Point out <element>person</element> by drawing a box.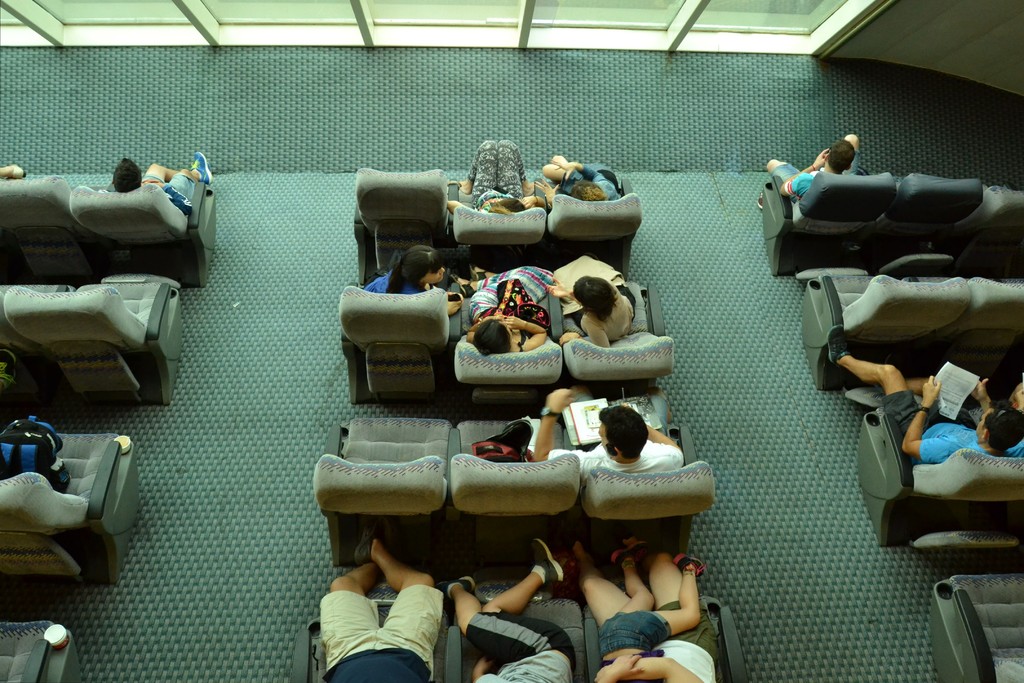
left=767, top=134, right=860, bottom=204.
